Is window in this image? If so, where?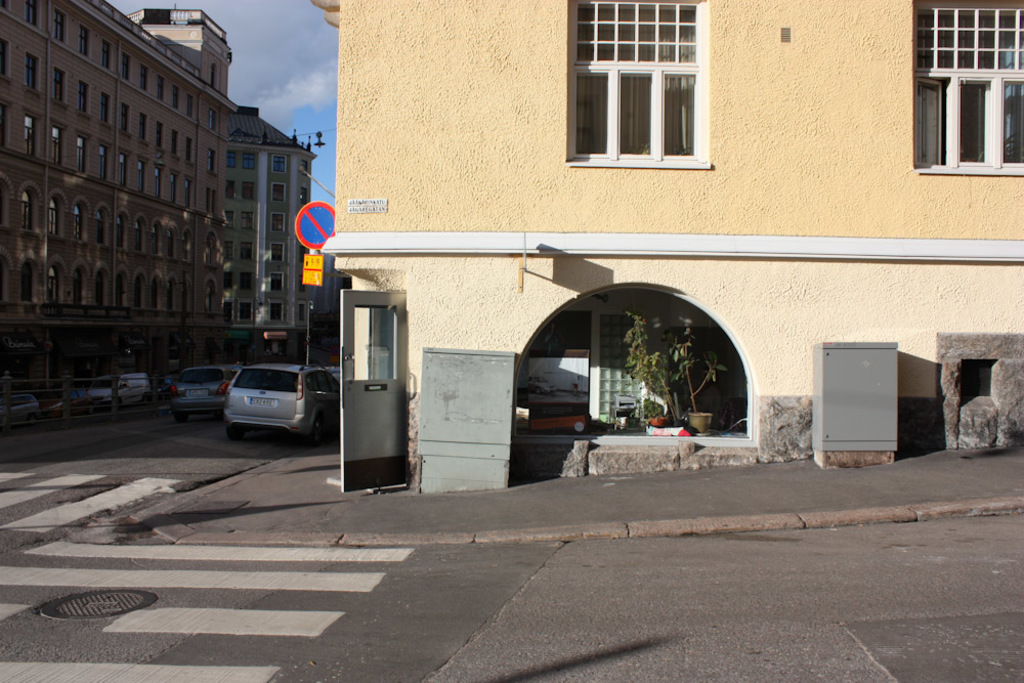
Yes, at 98, 144, 114, 178.
